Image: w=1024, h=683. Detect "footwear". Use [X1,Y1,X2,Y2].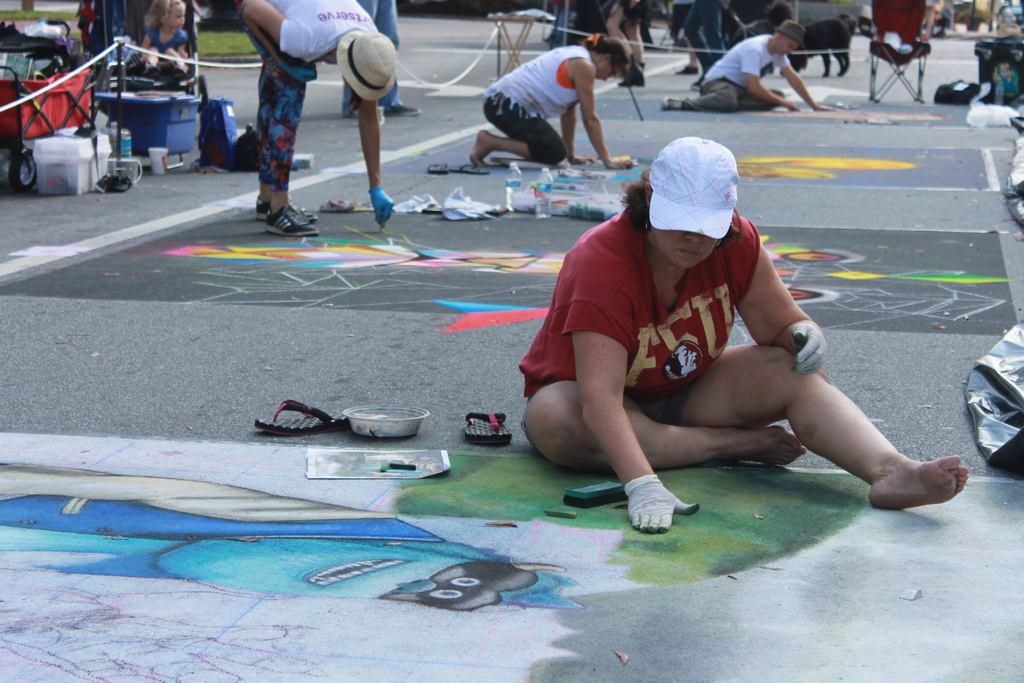
[461,409,514,443].
